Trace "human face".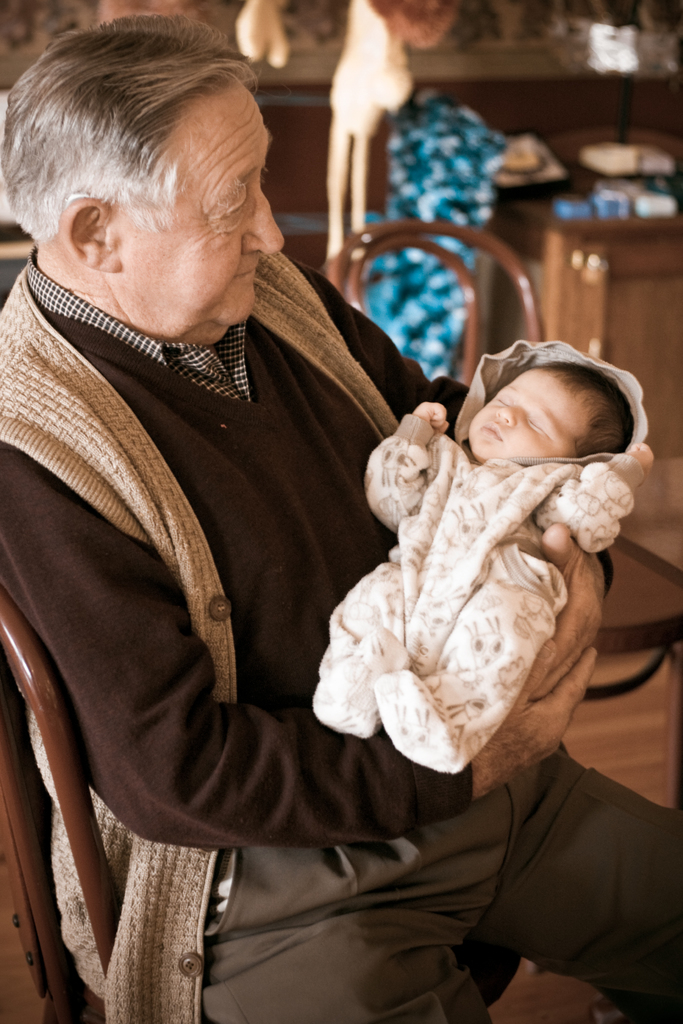
Traced to rect(115, 84, 281, 333).
